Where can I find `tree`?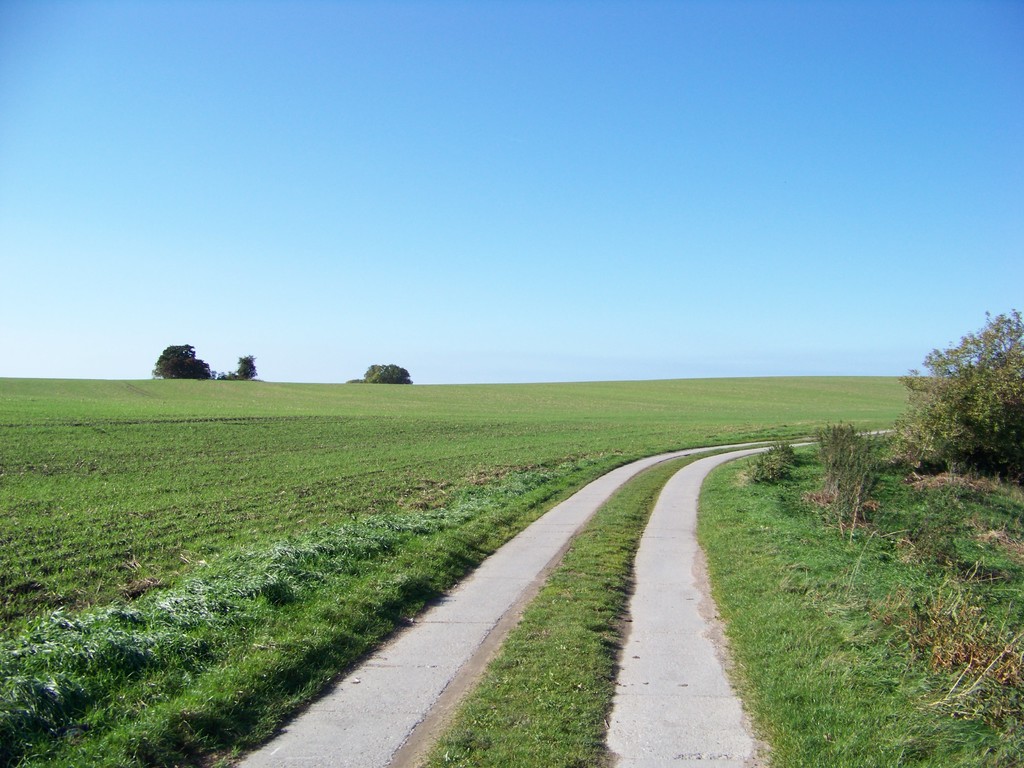
You can find it at bbox=(235, 352, 261, 381).
